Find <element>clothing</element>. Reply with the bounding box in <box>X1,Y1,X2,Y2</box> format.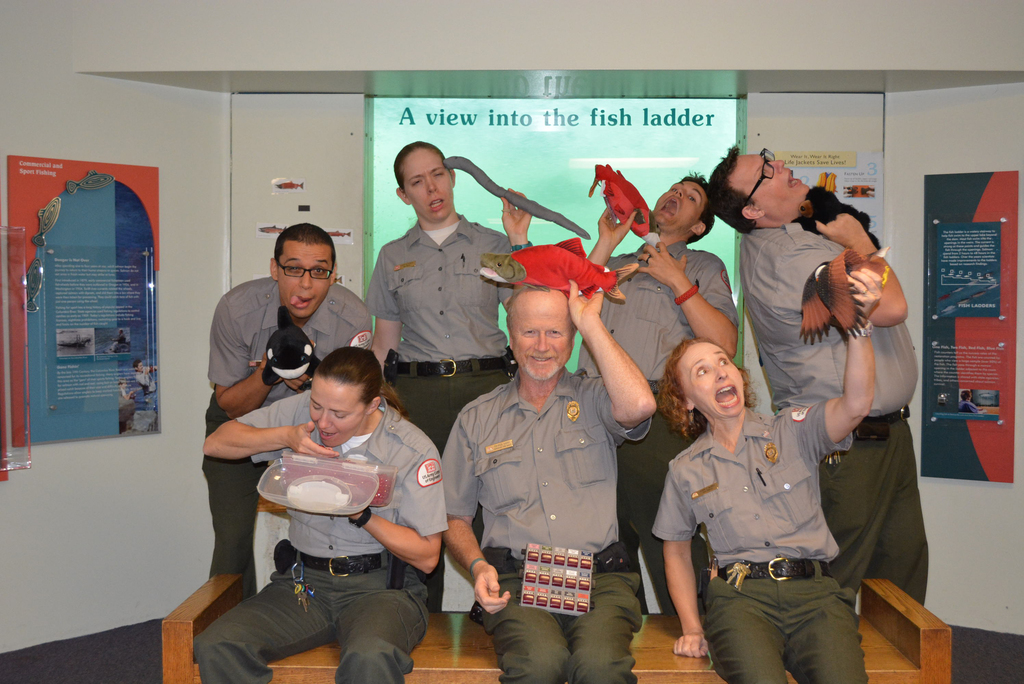
<box>364,216,514,452</box>.
